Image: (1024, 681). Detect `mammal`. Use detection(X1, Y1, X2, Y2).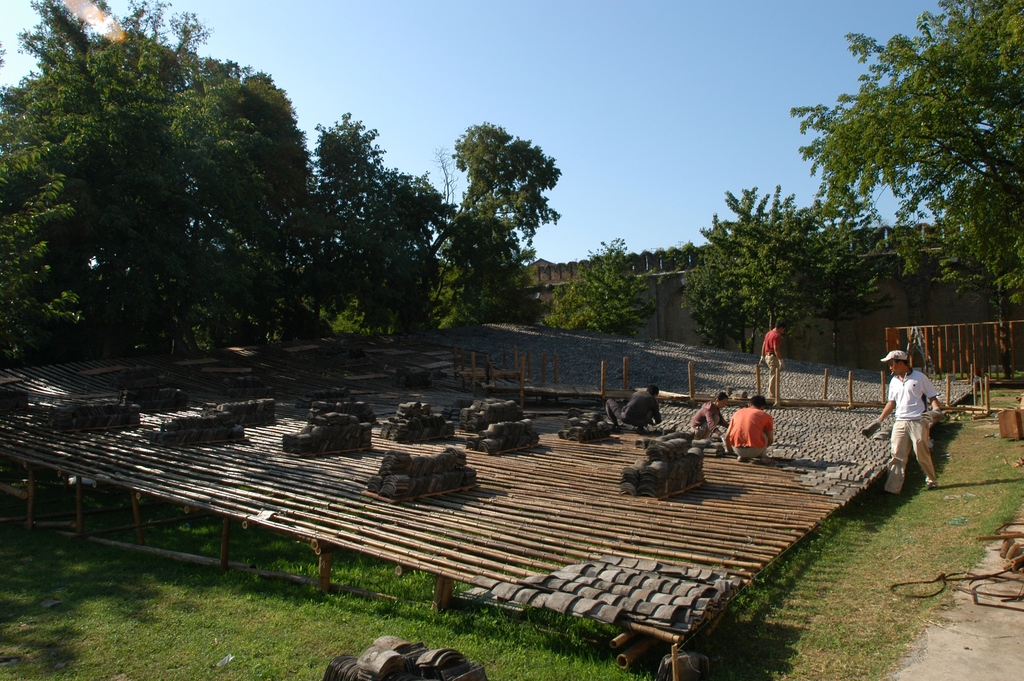
detection(758, 316, 787, 397).
